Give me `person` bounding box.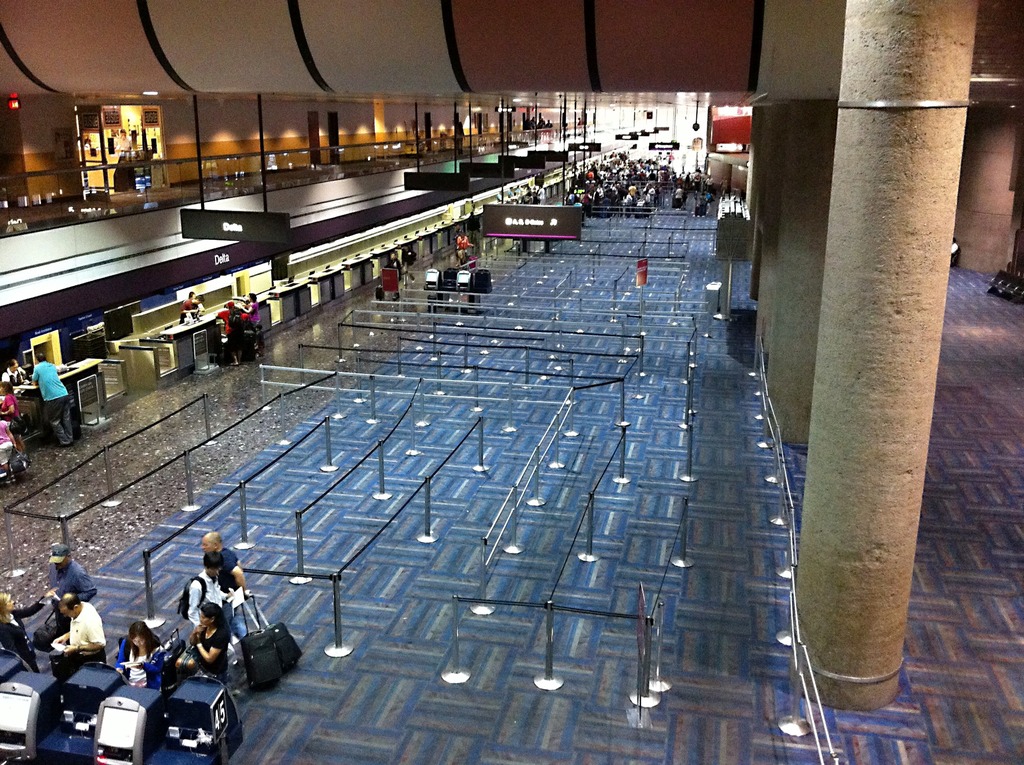
229, 303, 254, 363.
